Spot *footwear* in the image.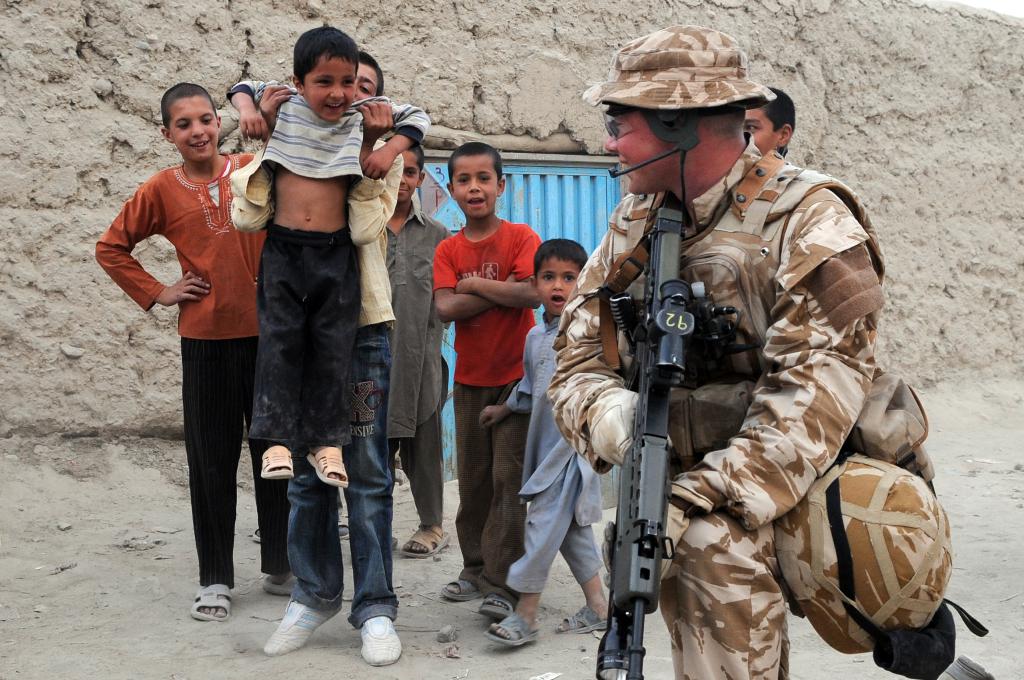
*footwear* found at x1=472 y1=594 x2=514 y2=619.
